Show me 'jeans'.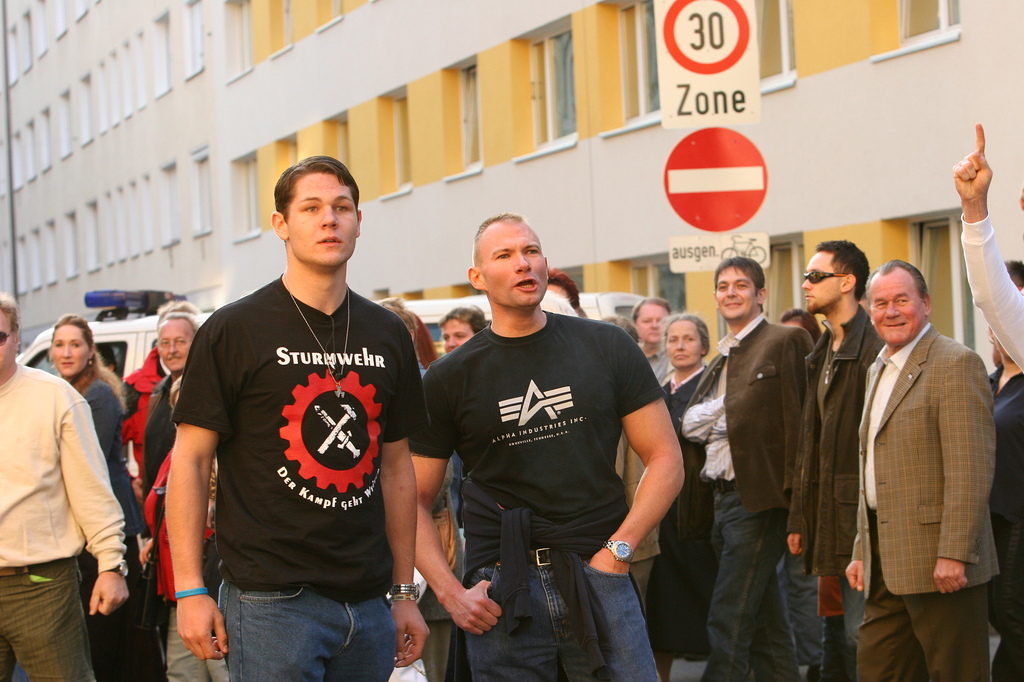
'jeans' is here: {"x1": 785, "y1": 554, "x2": 828, "y2": 681}.
